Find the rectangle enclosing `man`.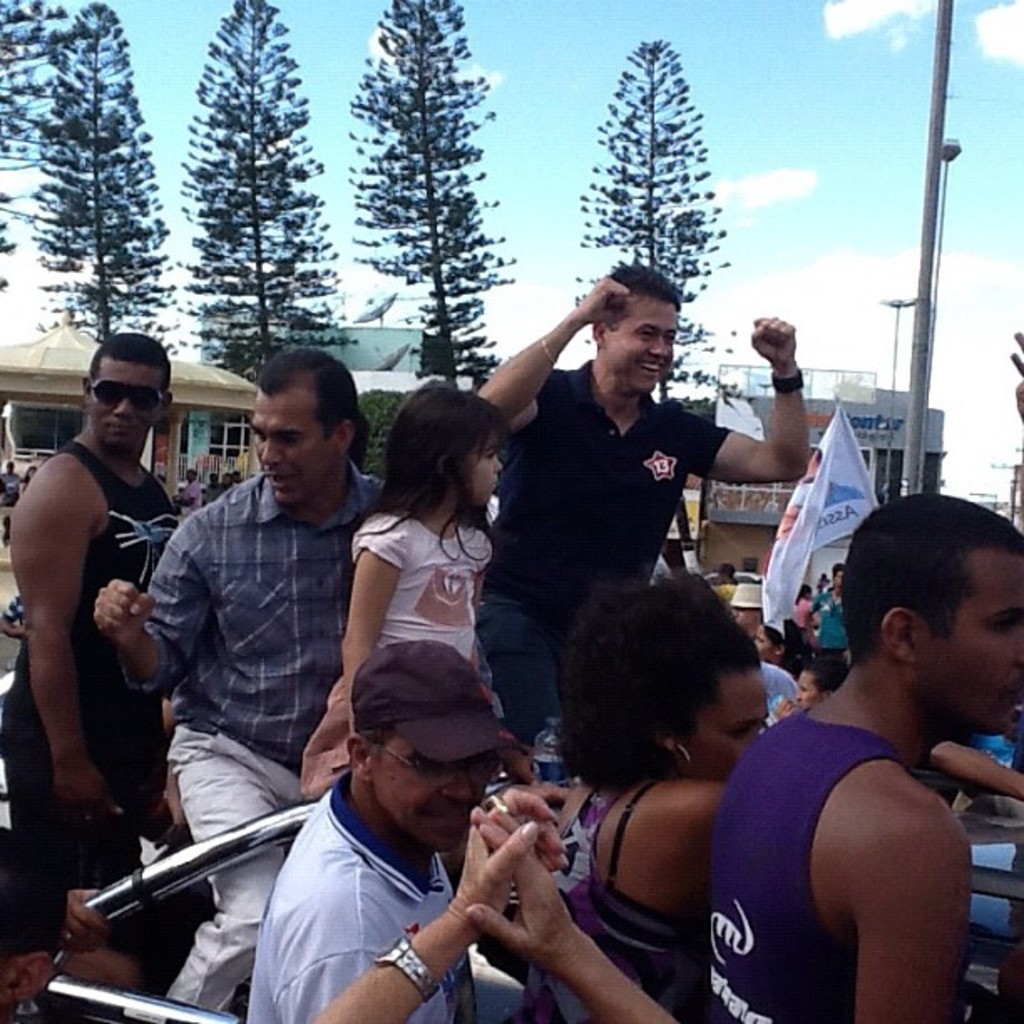
l=248, t=637, r=572, b=1022.
